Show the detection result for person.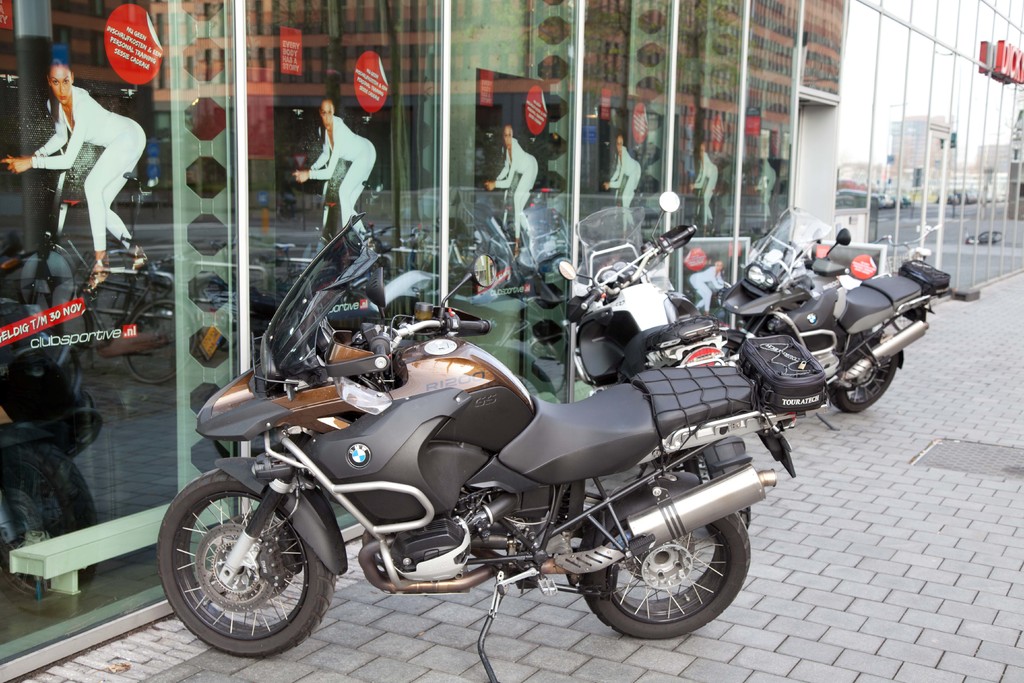
483:122:540:261.
